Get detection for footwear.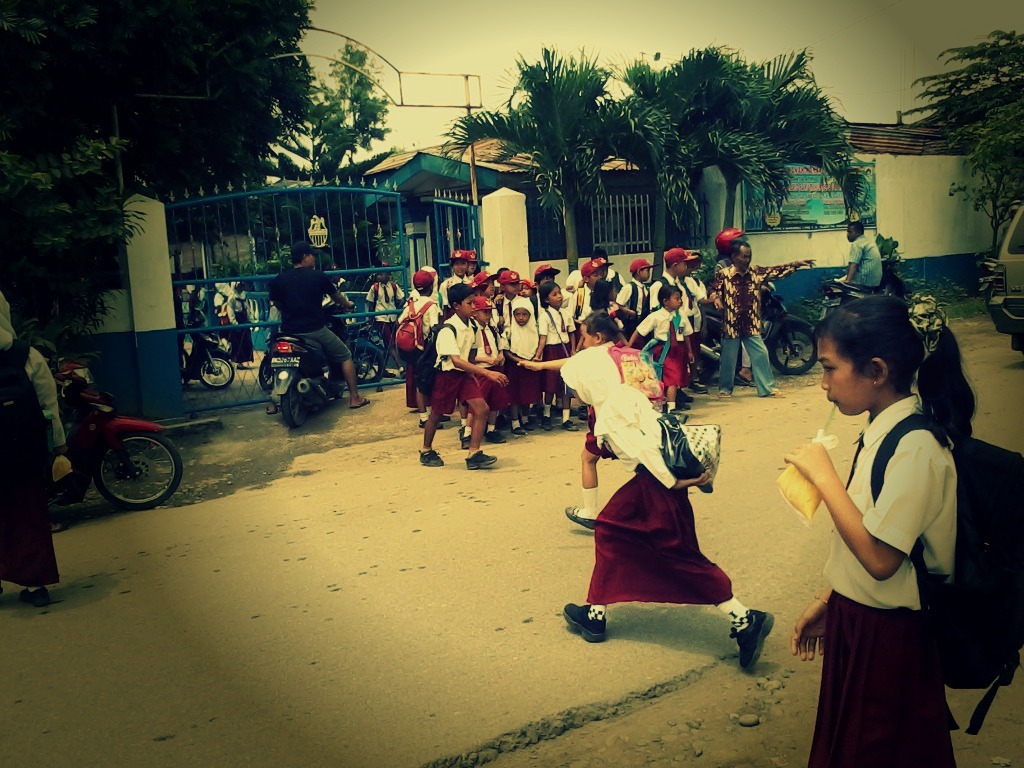
Detection: l=467, t=447, r=498, b=467.
